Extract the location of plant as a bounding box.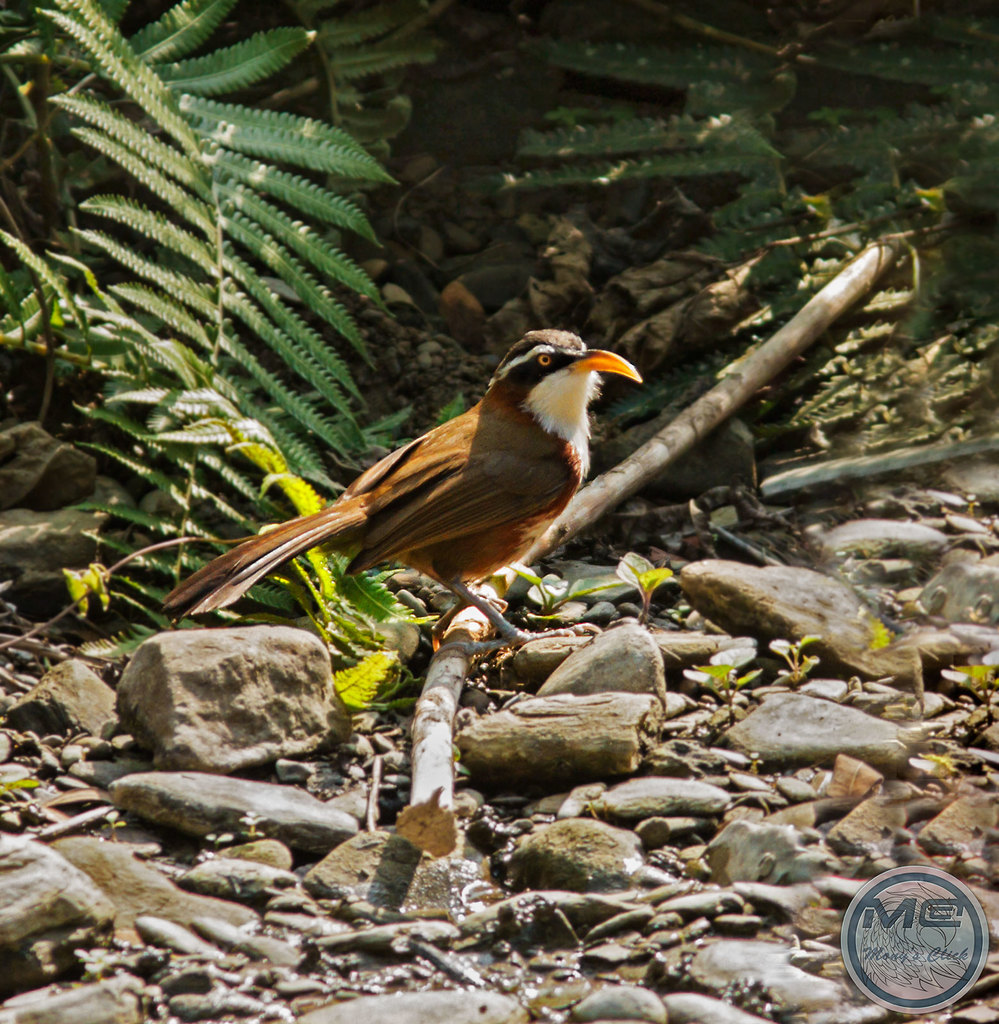
<bbox>433, 0, 998, 431</bbox>.
